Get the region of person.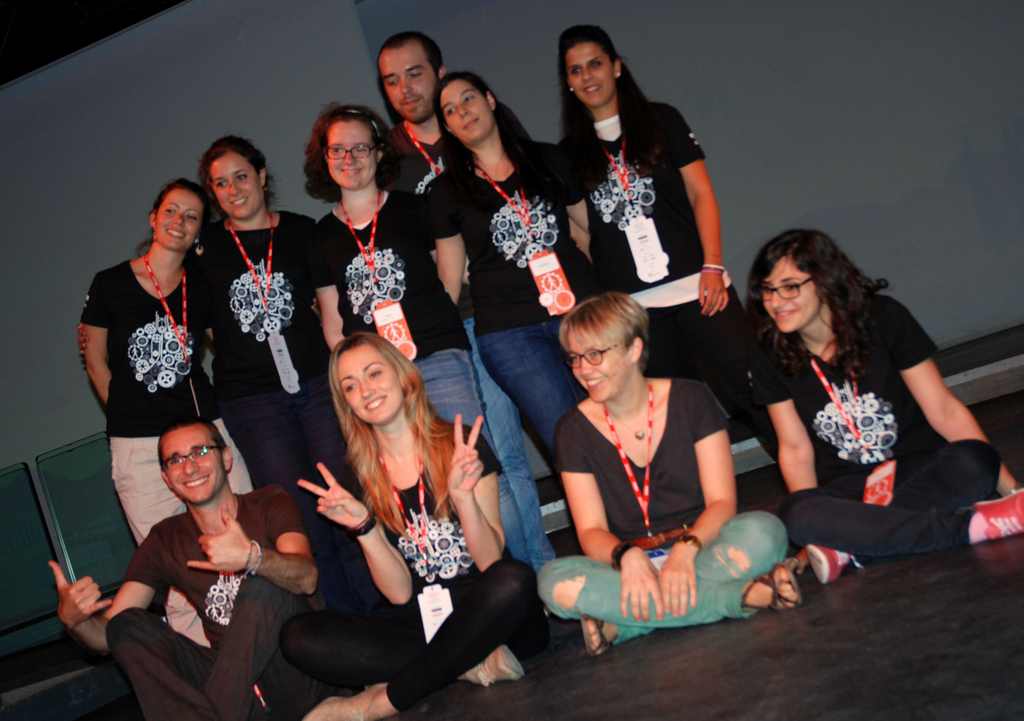
select_region(536, 291, 803, 654).
